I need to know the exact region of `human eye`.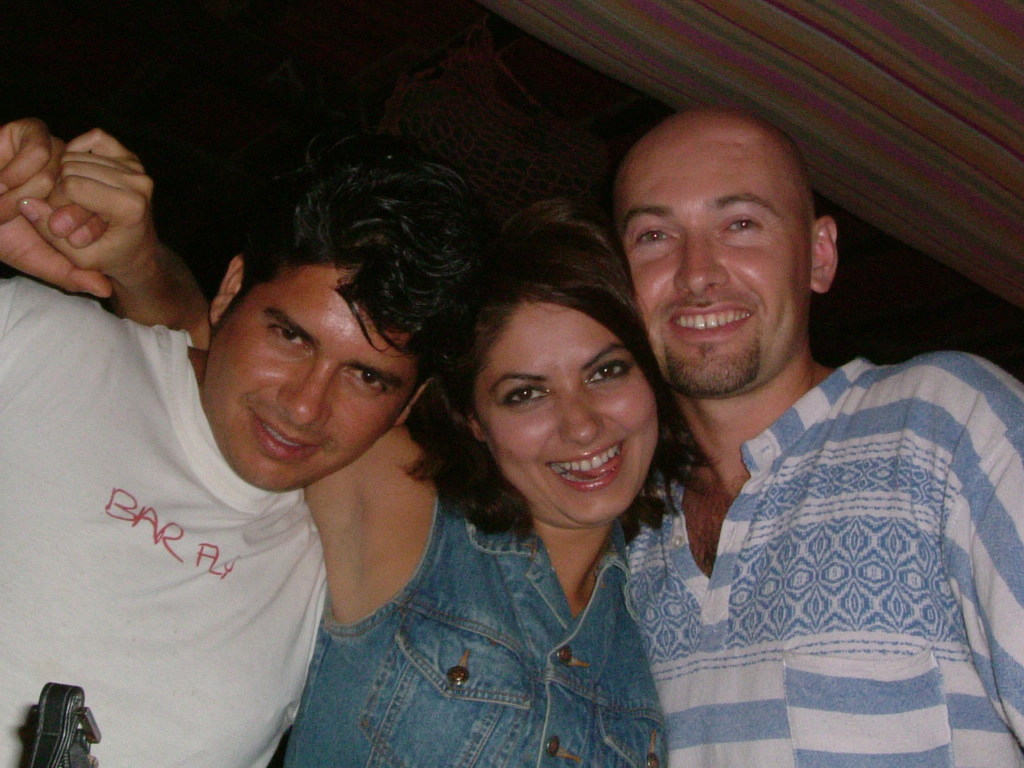
Region: bbox=(344, 365, 391, 392).
